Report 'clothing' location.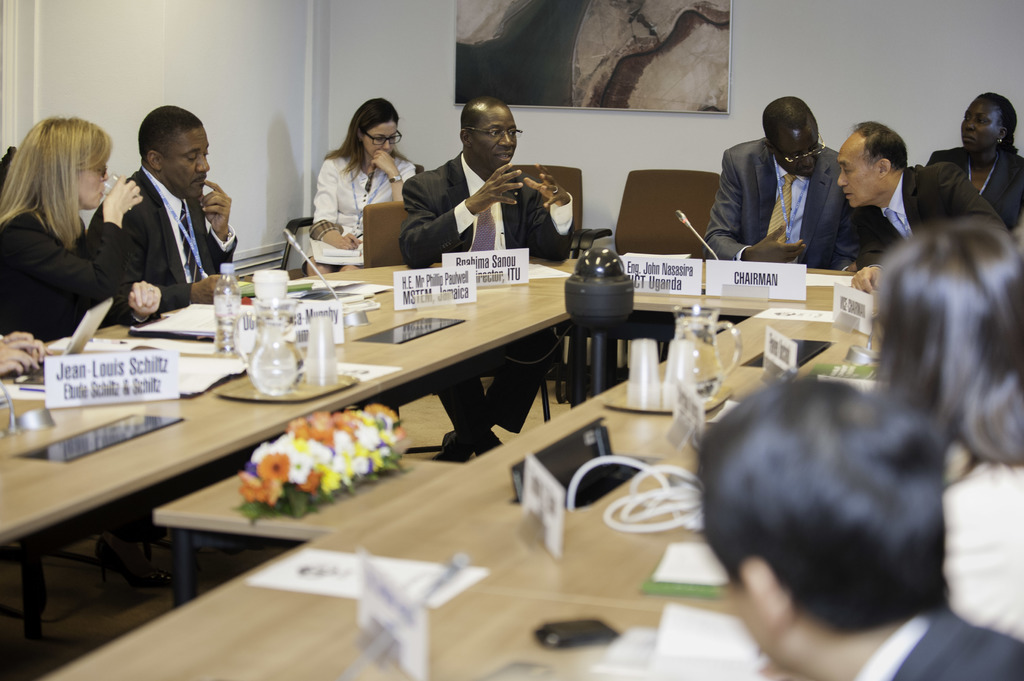
Report: {"x1": 942, "y1": 461, "x2": 1023, "y2": 645}.
